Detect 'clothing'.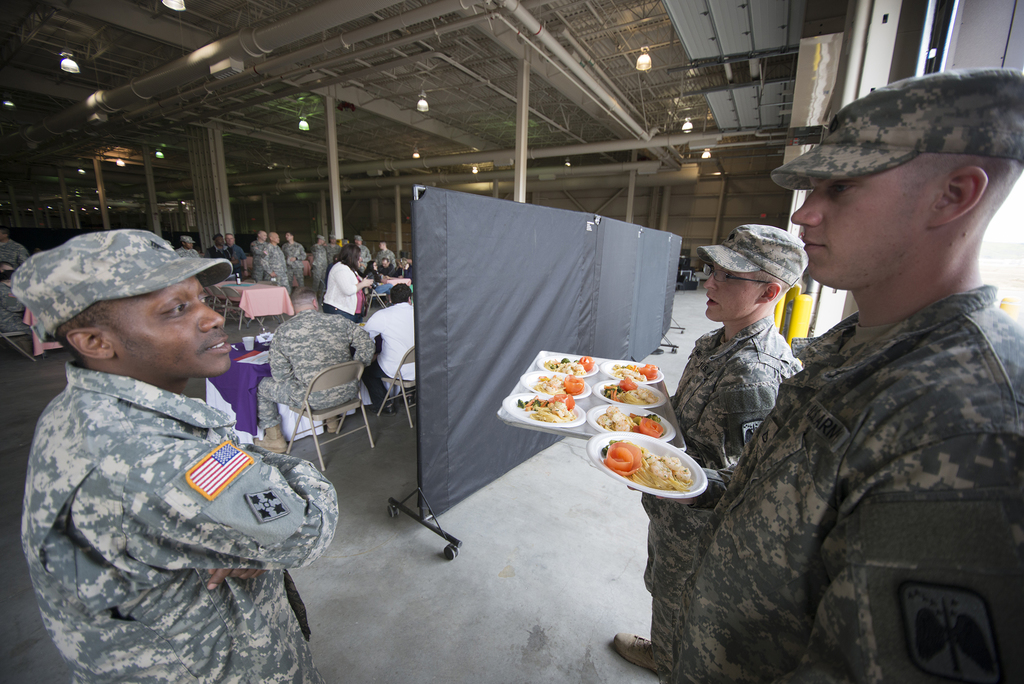
Detected at Rect(347, 248, 360, 271).
